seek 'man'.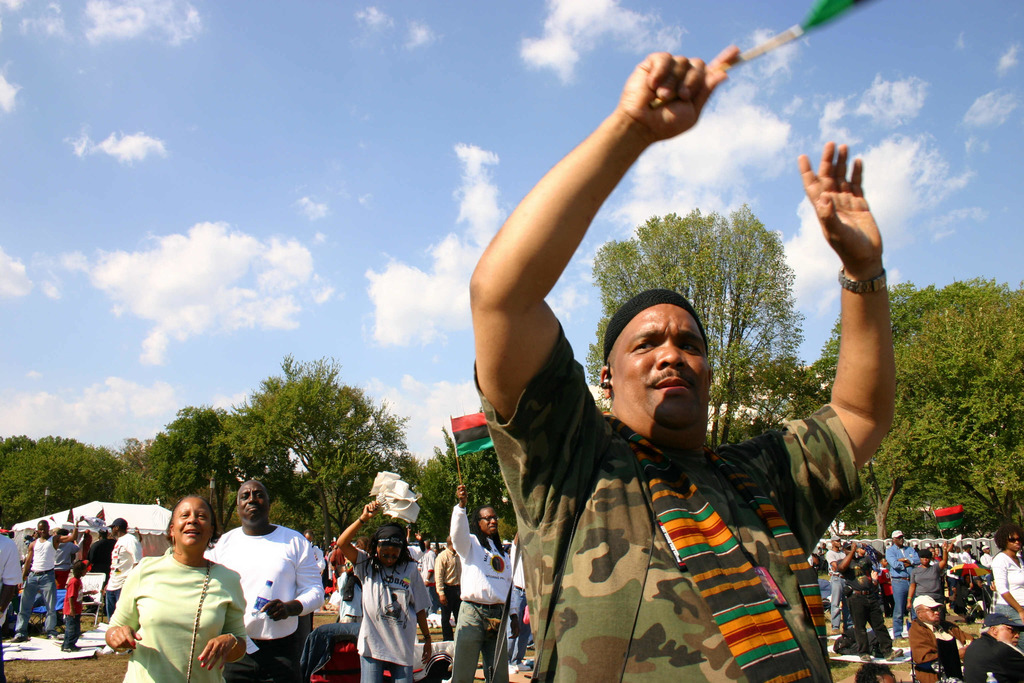
detection(980, 544, 996, 566).
